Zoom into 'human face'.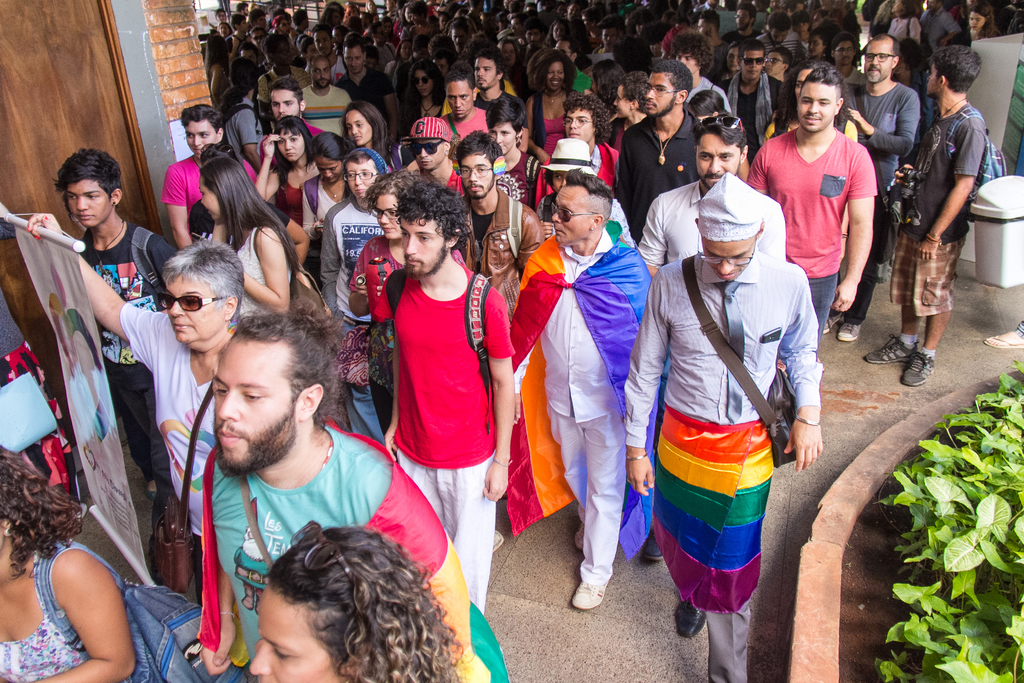
Zoom target: {"x1": 836, "y1": 42, "x2": 852, "y2": 63}.
